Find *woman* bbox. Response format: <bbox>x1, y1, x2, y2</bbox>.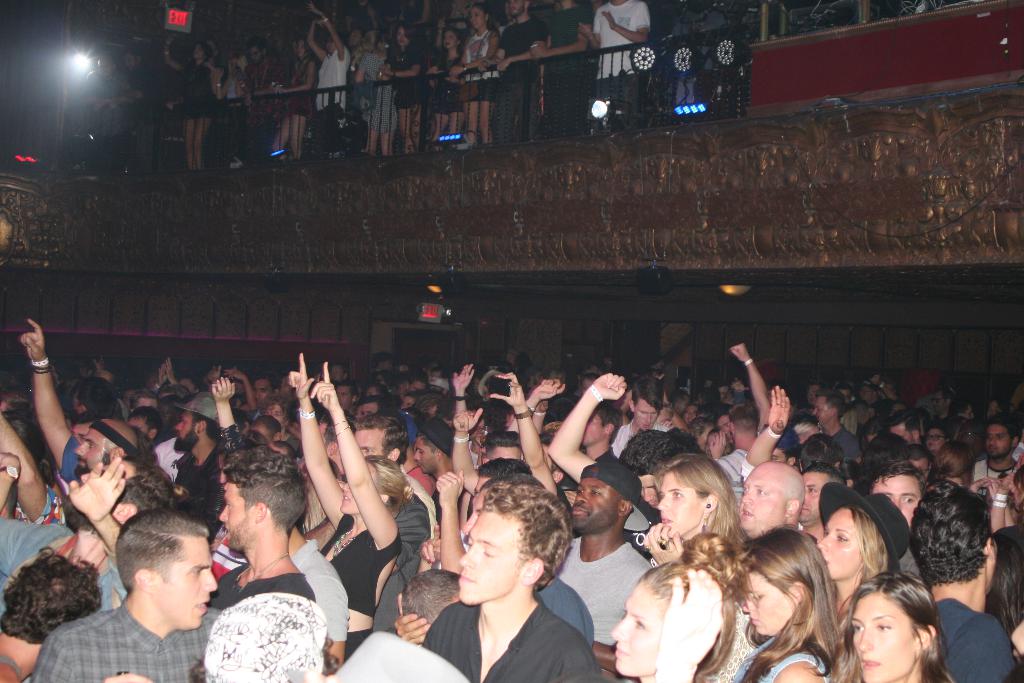
<bbox>640, 450, 740, 563</bbox>.
